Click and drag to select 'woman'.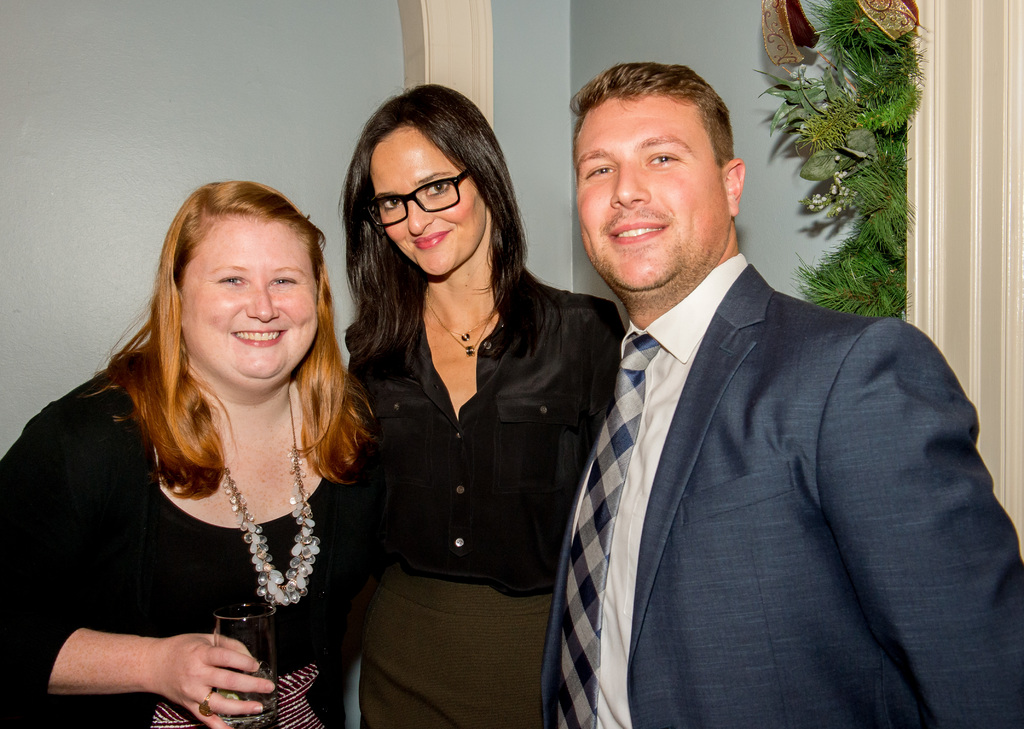
Selection: box=[29, 156, 394, 728].
